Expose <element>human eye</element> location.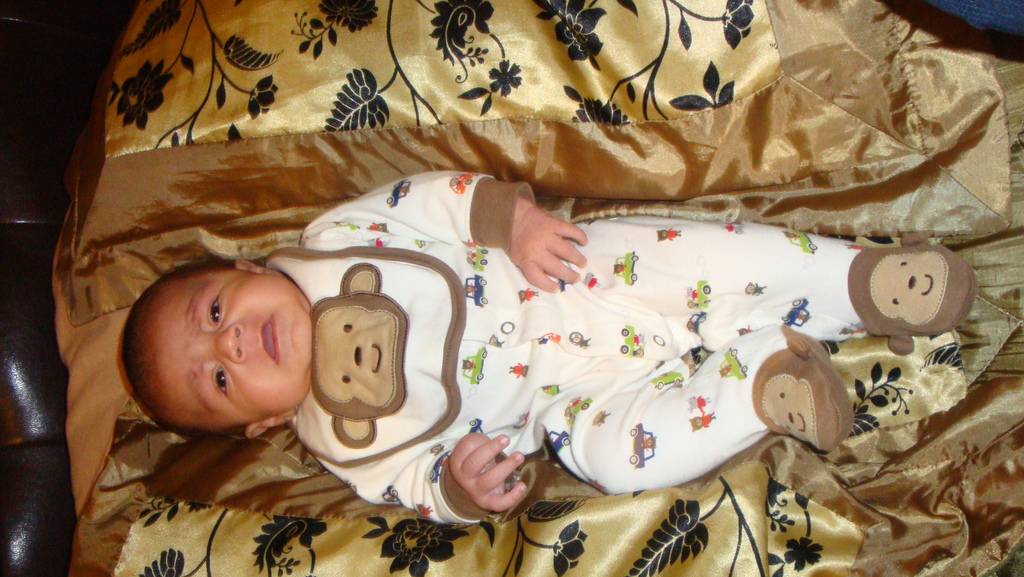
Exposed at [205, 295, 225, 334].
